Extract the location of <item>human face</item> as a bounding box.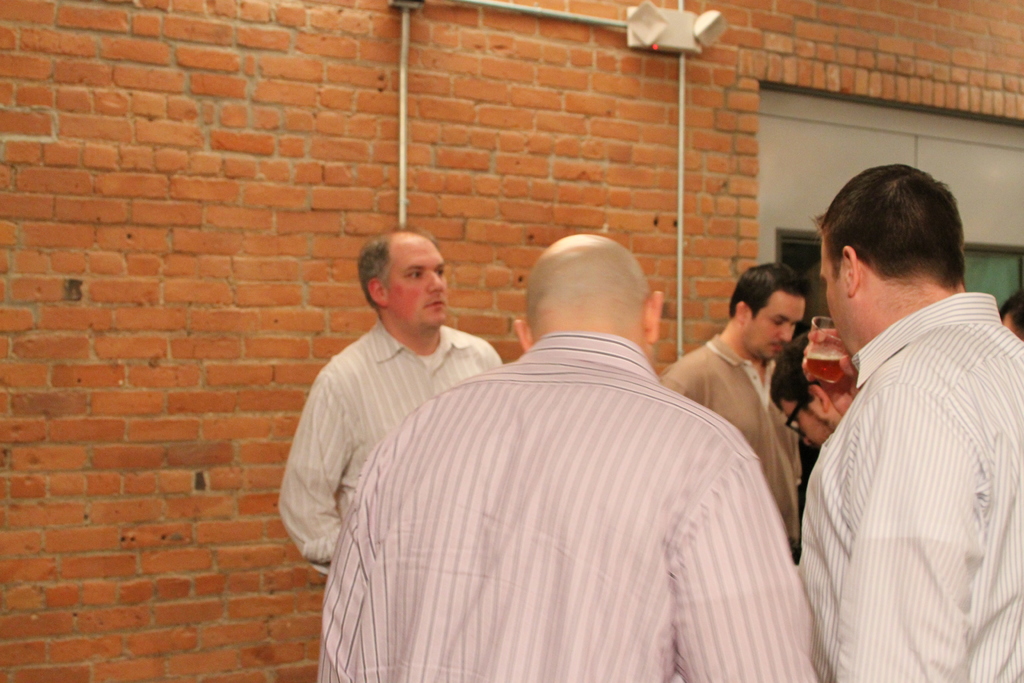
Rect(382, 238, 442, 327).
